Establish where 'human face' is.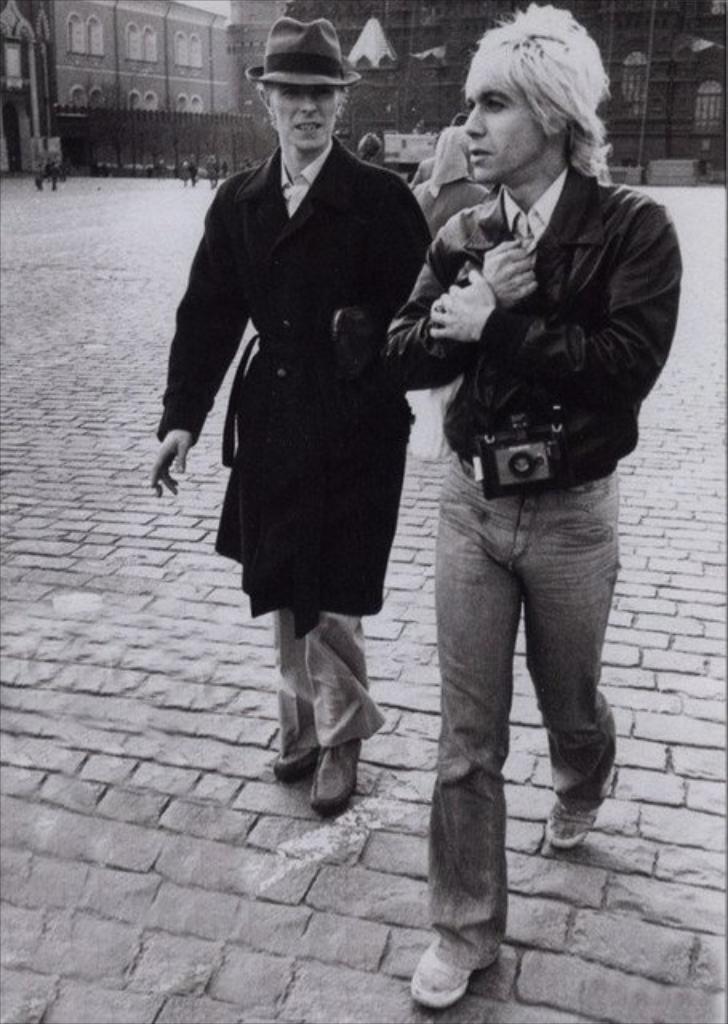
Established at locate(461, 53, 542, 182).
